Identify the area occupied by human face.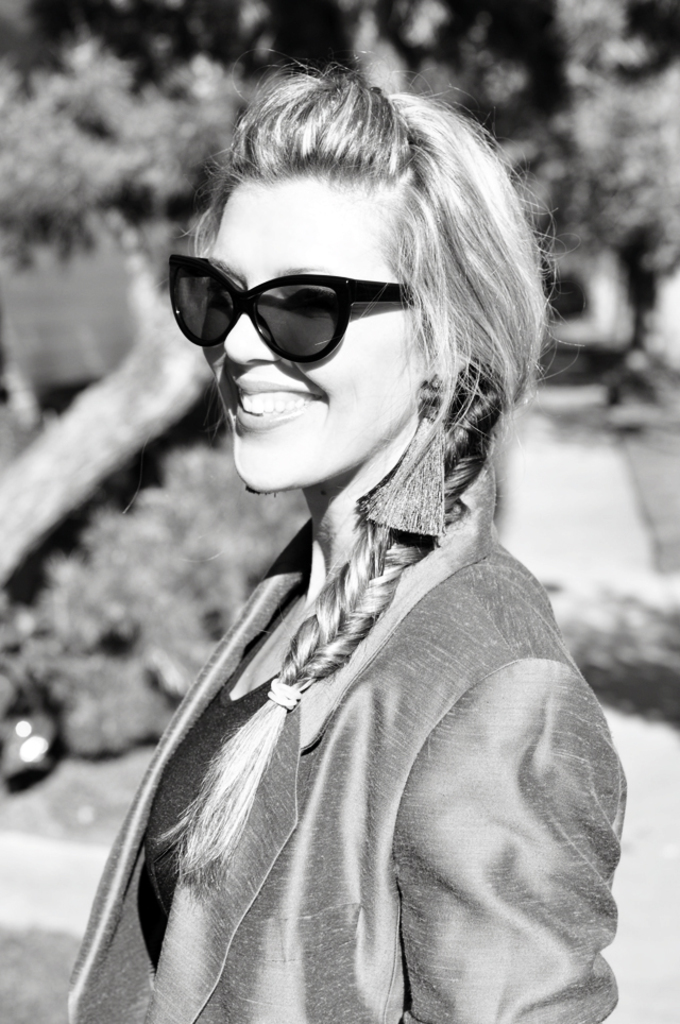
Area: 206,172,431,489.
